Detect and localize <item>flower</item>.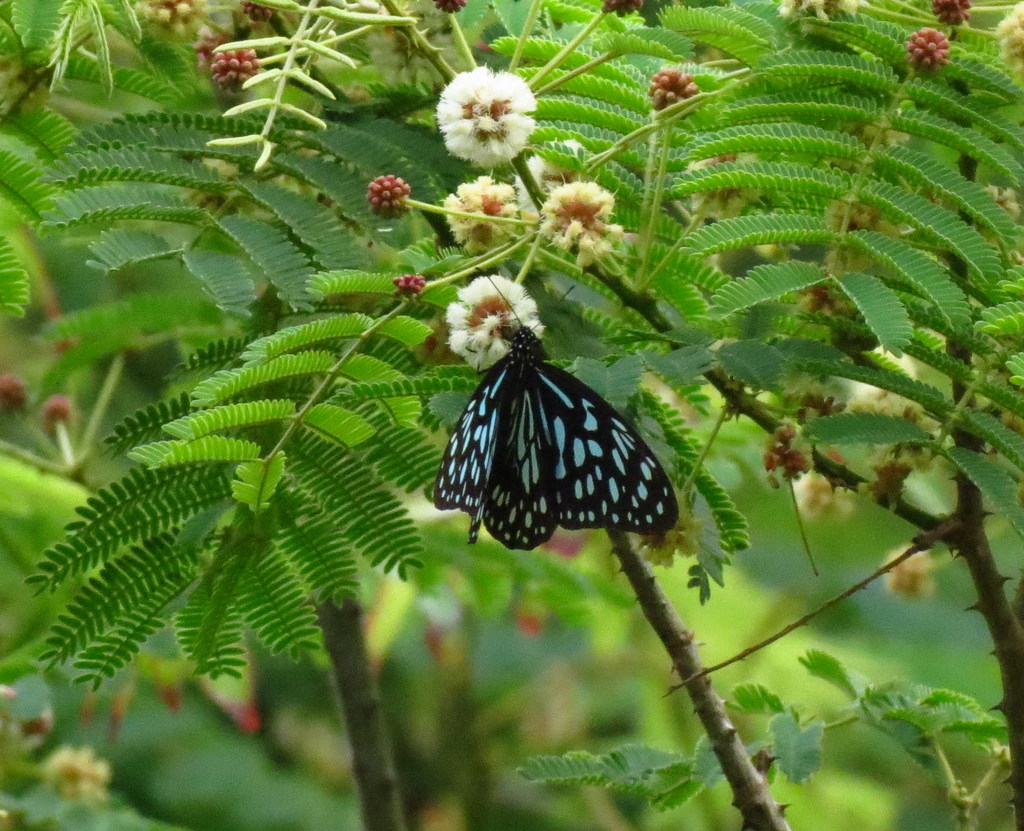
Localized at [542,179,620,268].
